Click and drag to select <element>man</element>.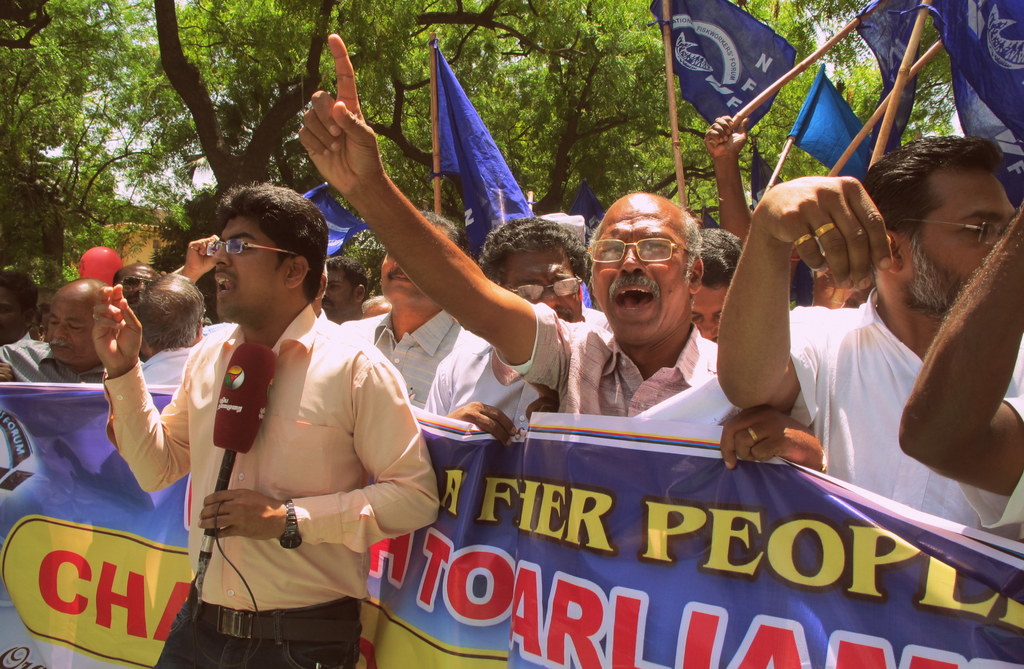
Selection: l=897, t=199, r=1023, b=534.
